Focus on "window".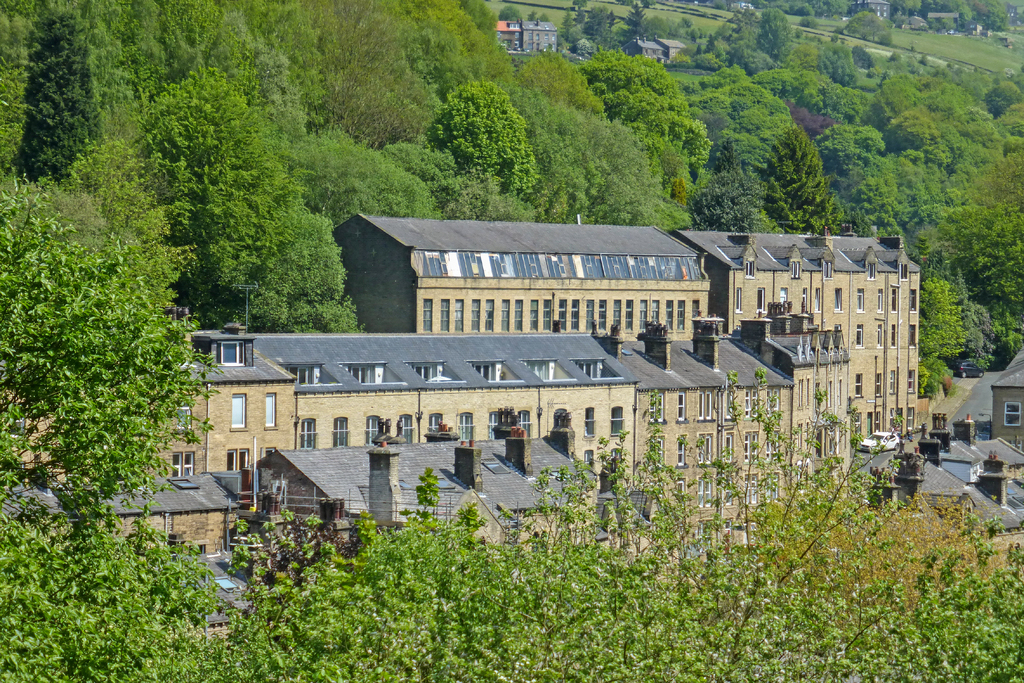
Focused at Rect(399, 417, 413, 441).
